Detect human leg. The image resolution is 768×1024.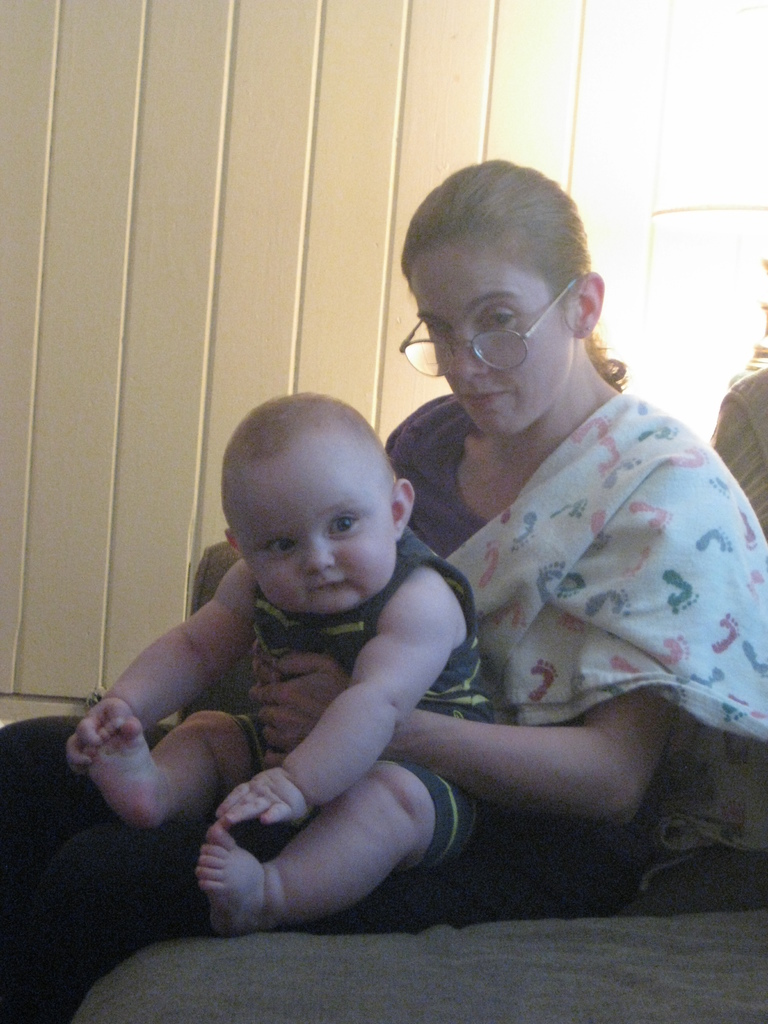
BBox(79, 709, 271, 829).
